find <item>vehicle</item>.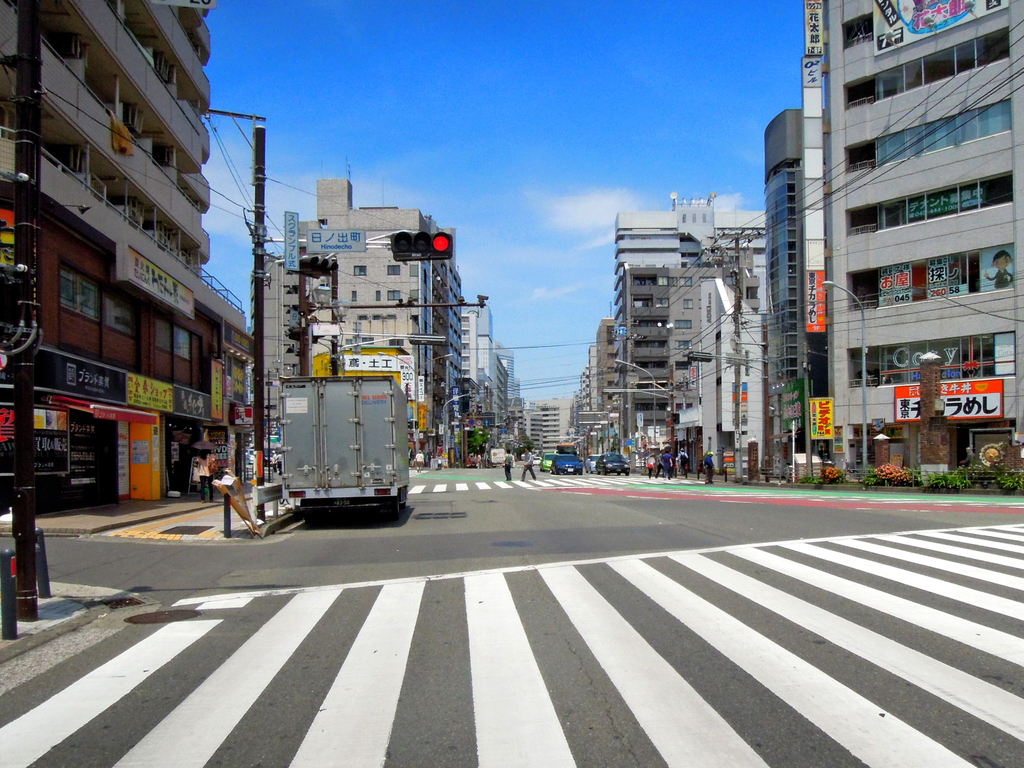
(left=582, top=452, right=599, bottom=472).
